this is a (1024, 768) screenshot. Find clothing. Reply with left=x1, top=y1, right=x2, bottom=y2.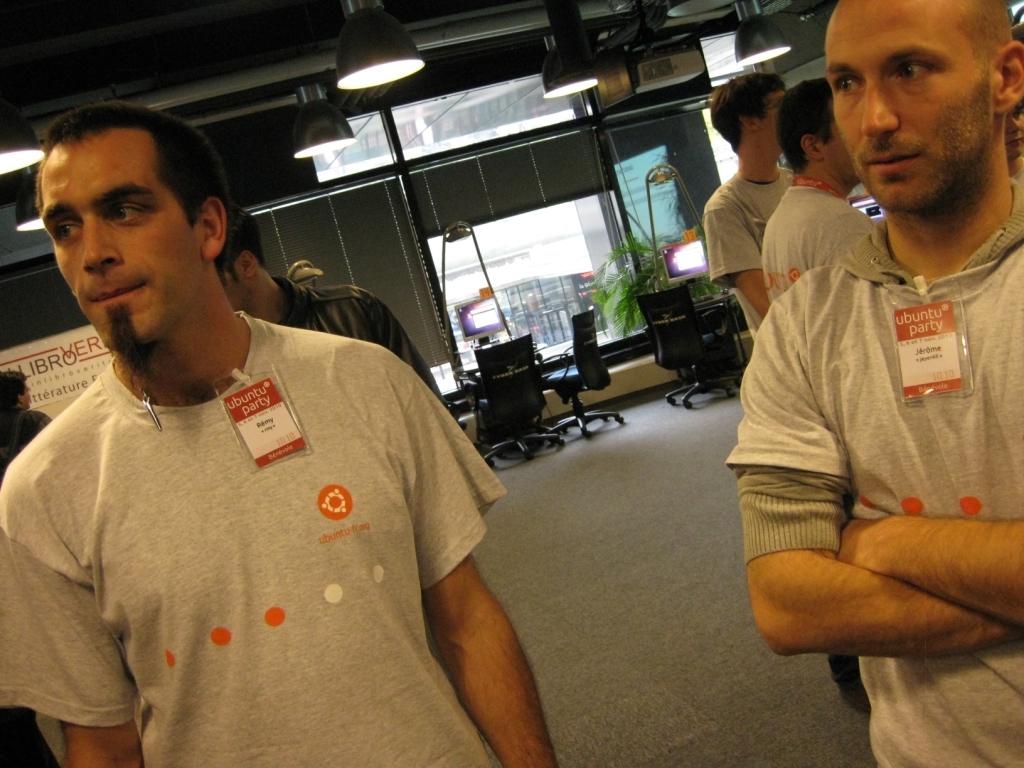
left=0, top=291, right=529, bottom=747.
